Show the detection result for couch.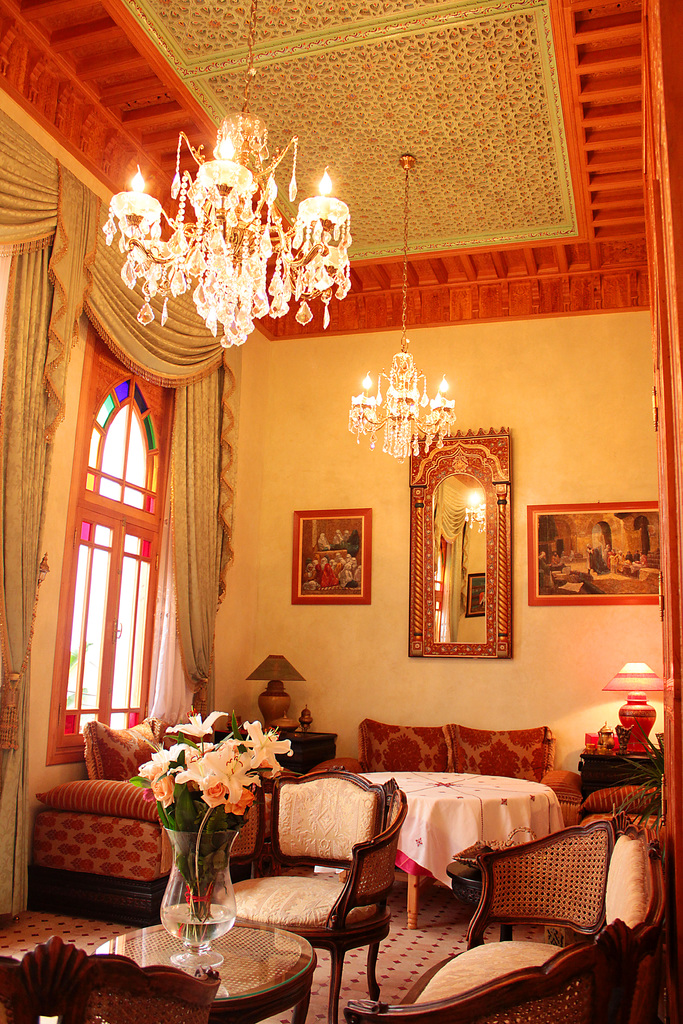
<region>299, 718, 581, 826</region>.
